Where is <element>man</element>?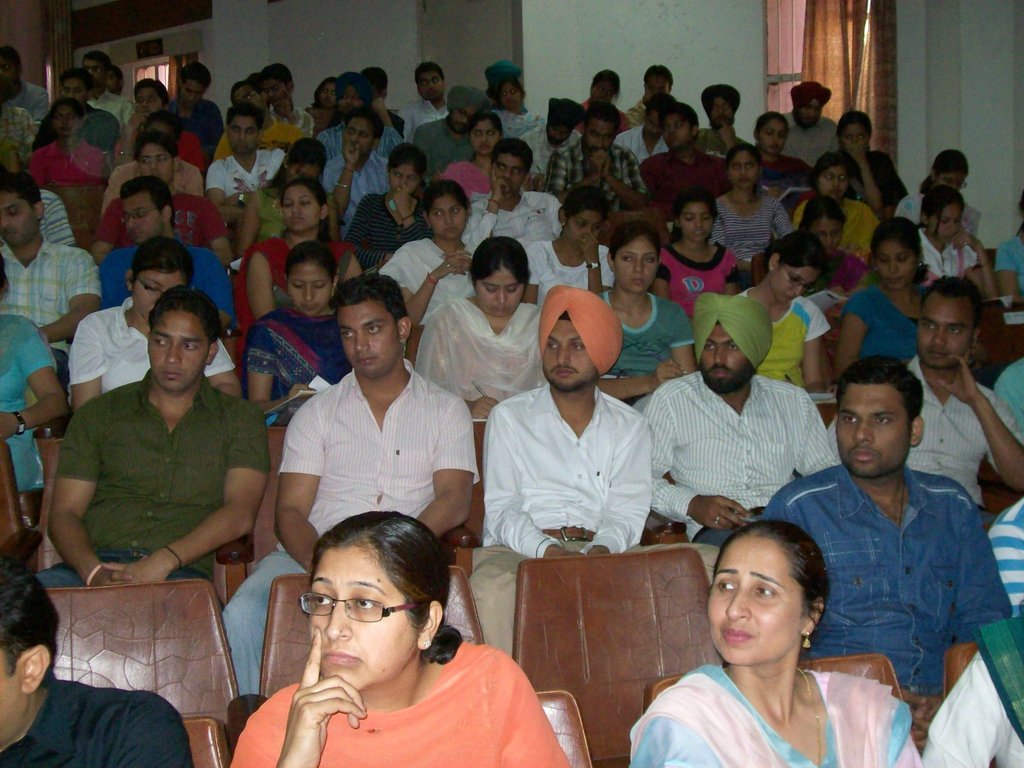
Rect(0, 556, 198, 767).
